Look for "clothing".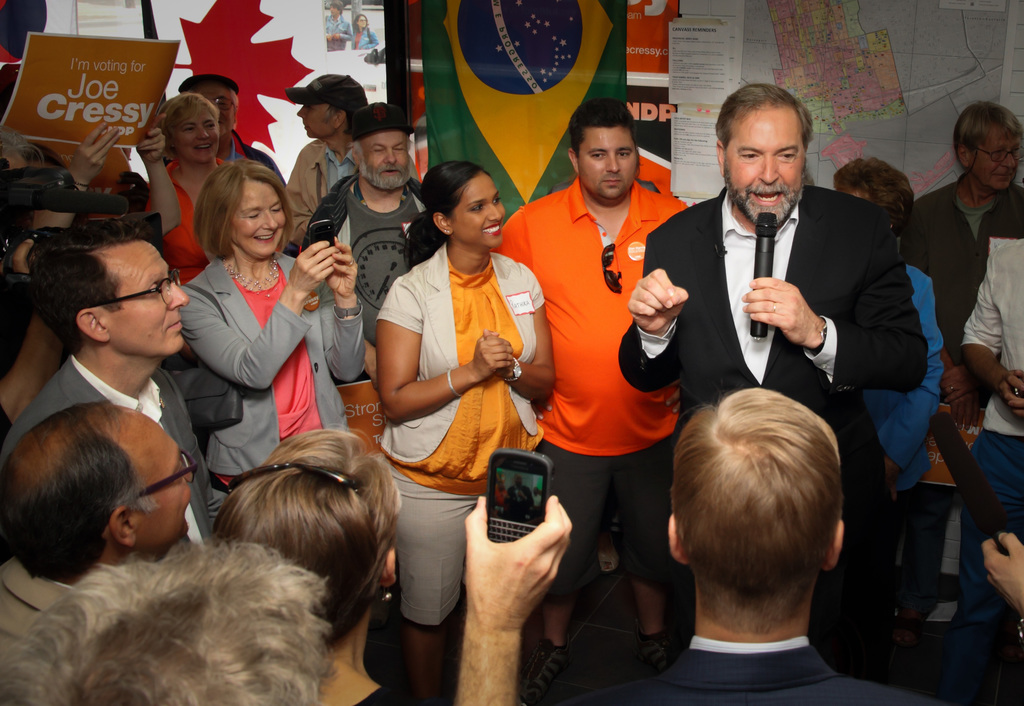
Found: box(138, 157, 251, 284).
